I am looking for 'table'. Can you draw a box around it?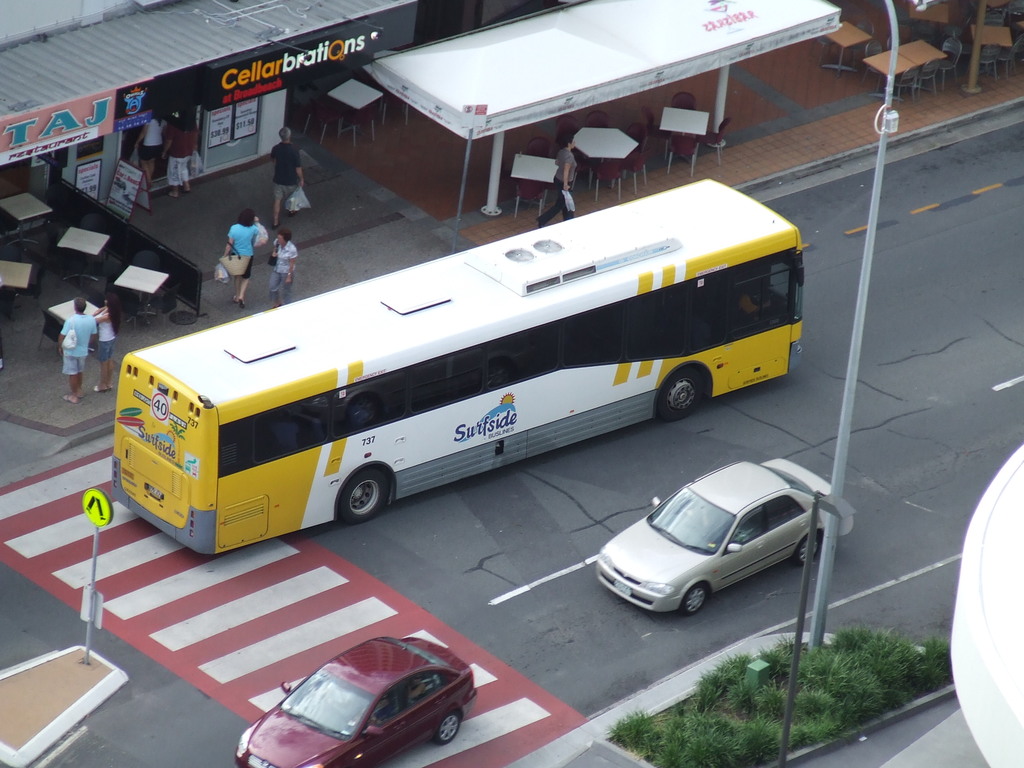
Sure, the bounding box is box(0, 258, 34, 292).
